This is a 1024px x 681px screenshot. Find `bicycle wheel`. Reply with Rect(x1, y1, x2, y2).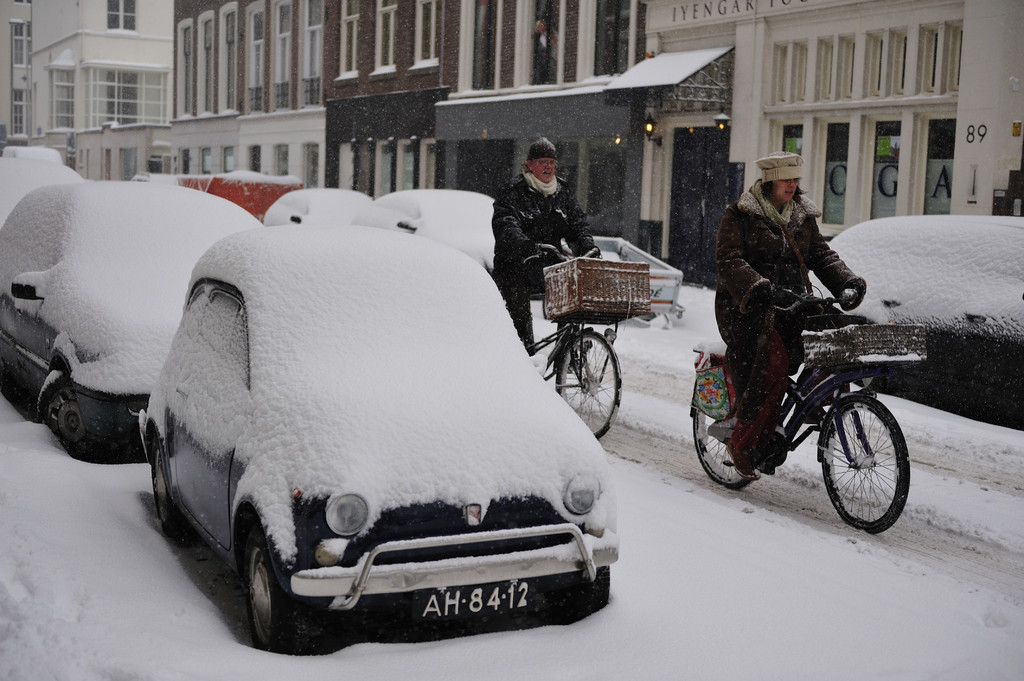
Rect(555, 328, 624, 440).
